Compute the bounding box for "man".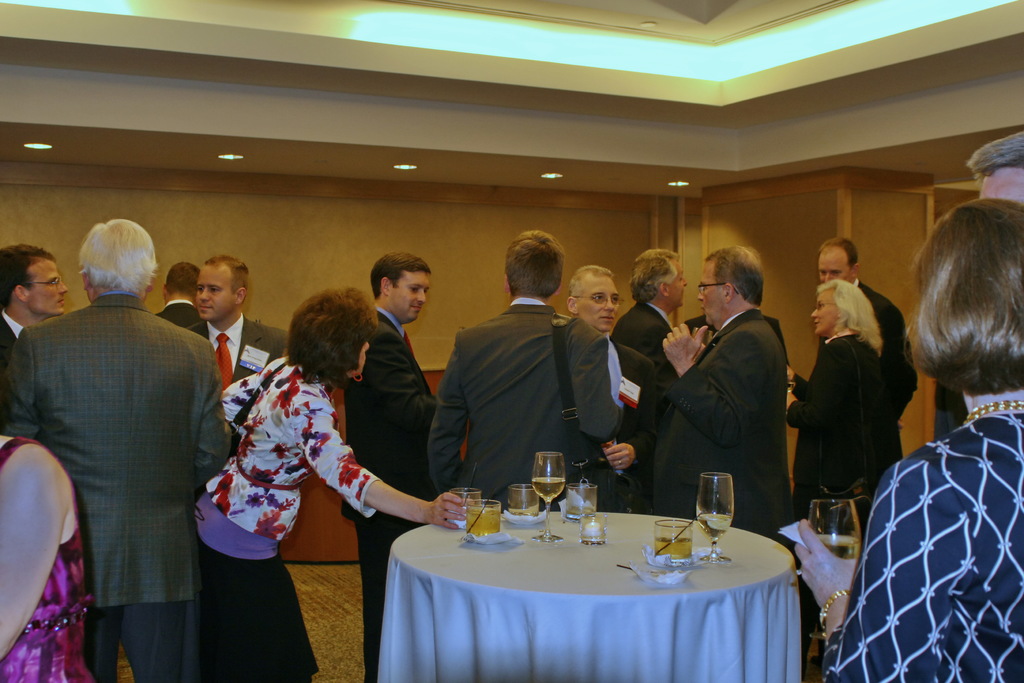
crop(344, 243, 445, 682).
